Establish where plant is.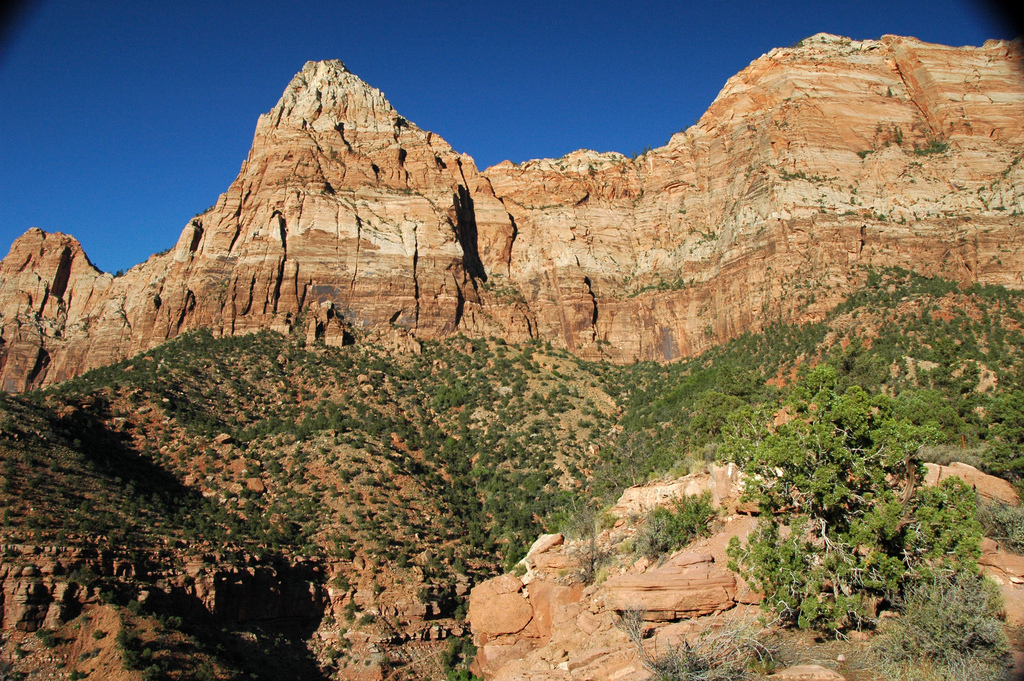
Established at <bbox>860, 120, 902, 154</bbox>.
